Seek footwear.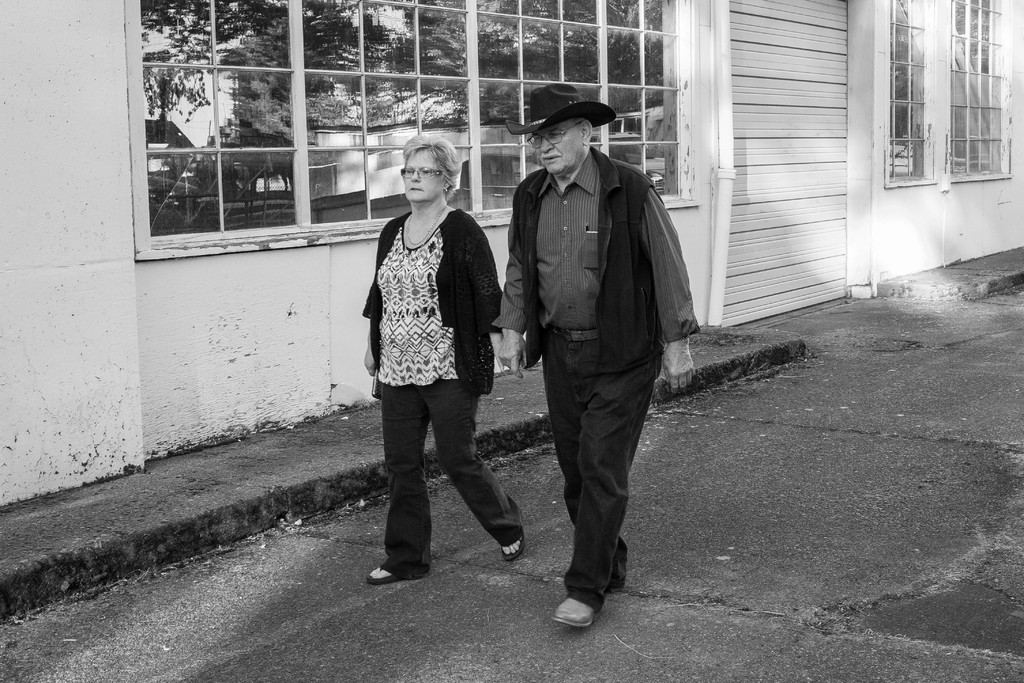
[548,598,591,629].
